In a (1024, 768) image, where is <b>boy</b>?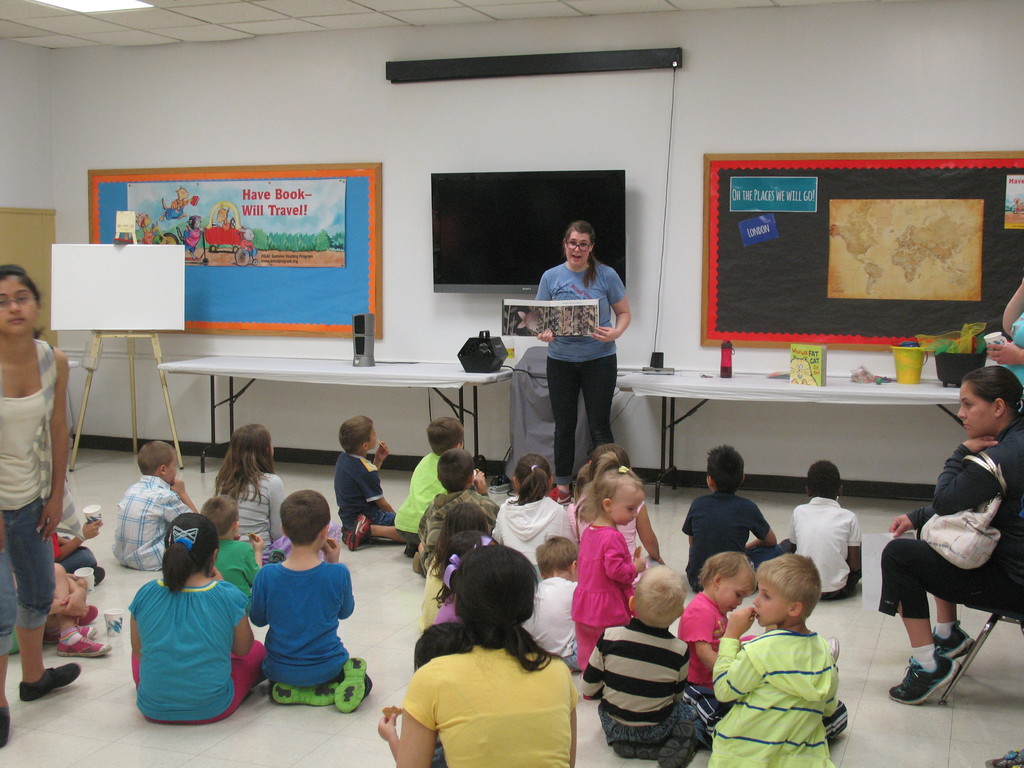
box(580, 569, 721, 767).
